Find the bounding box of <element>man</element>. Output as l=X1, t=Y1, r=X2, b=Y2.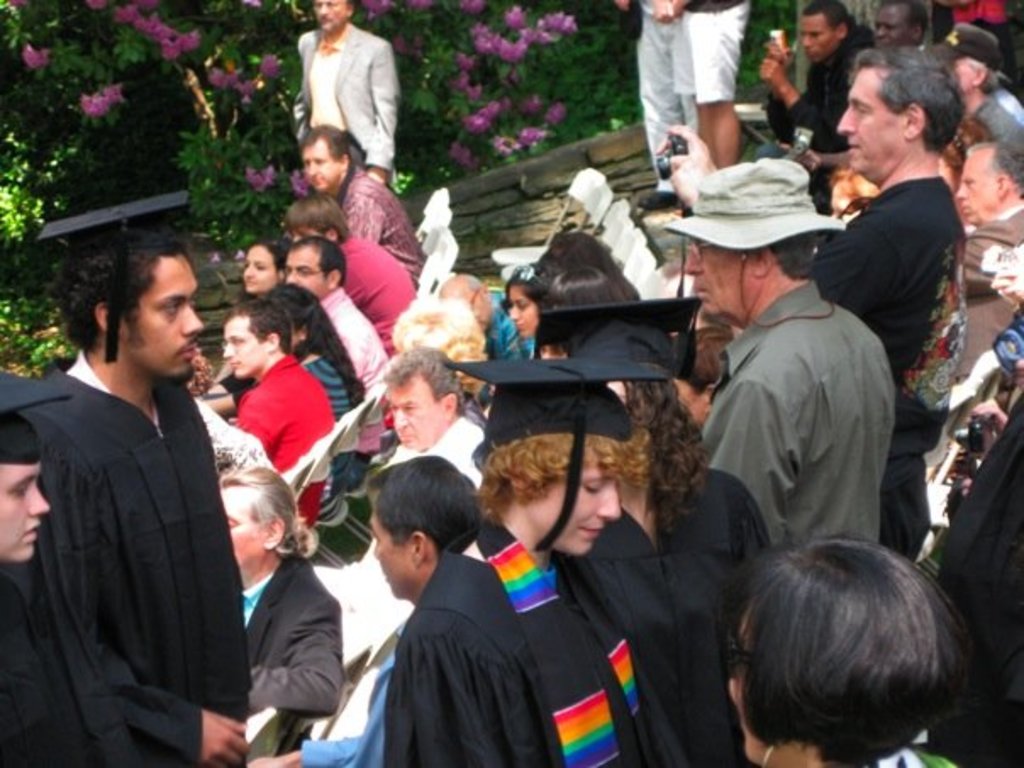
l=219, t=473, r=336, b=763.
